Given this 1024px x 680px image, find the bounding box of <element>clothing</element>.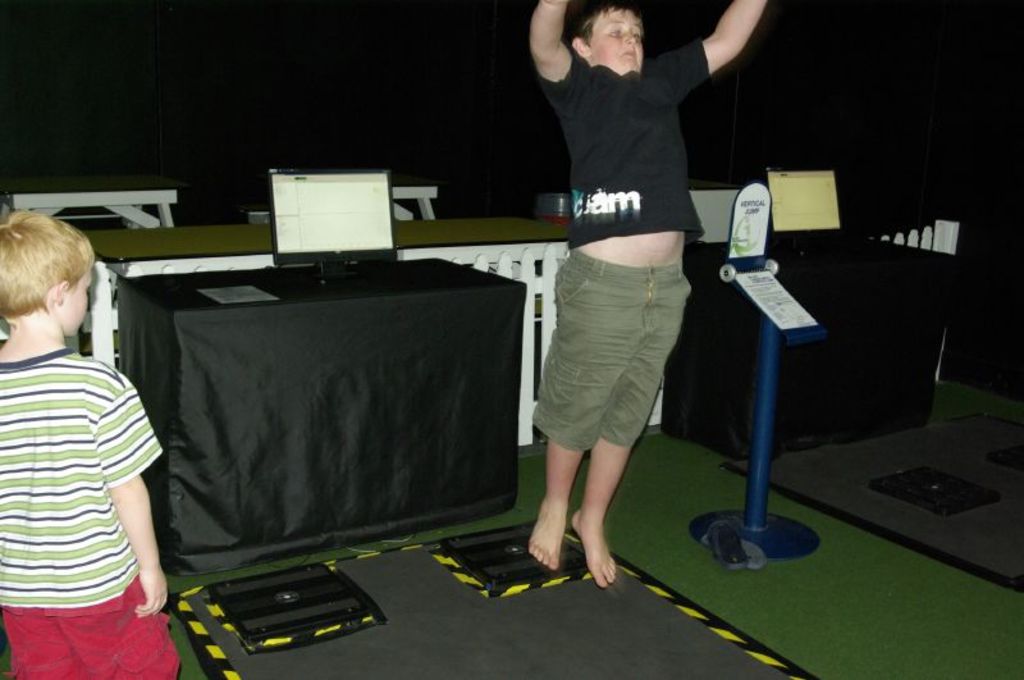
526,252,687,455.
